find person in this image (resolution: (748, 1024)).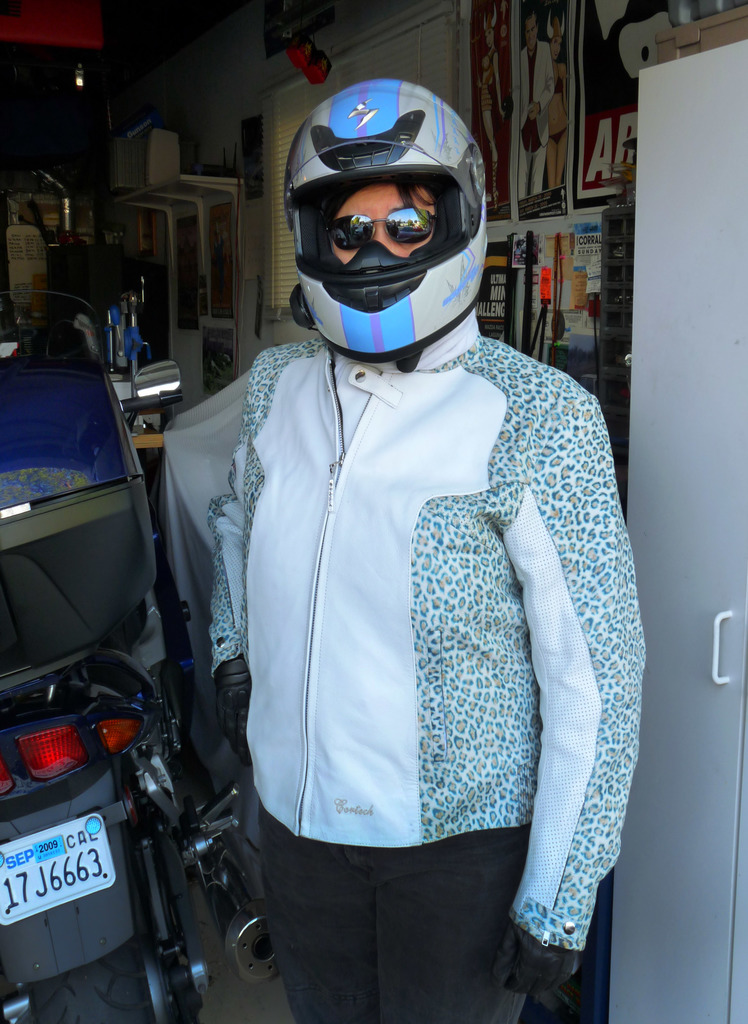
(151,95,644,1005).
